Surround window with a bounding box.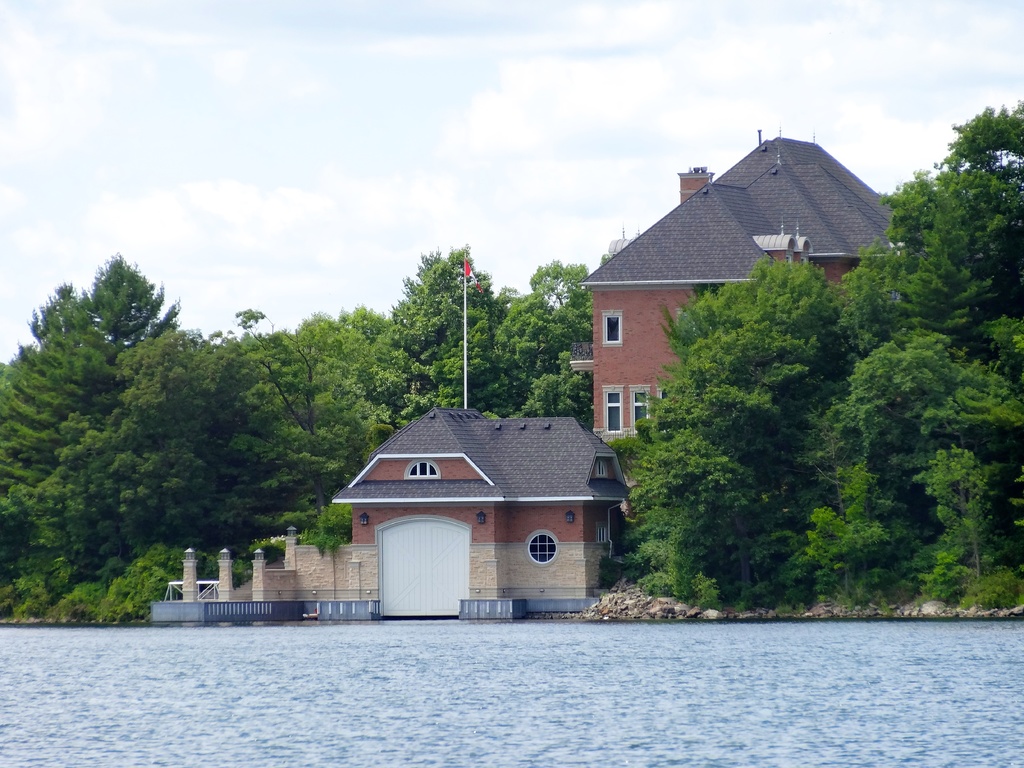
Rect(527, 531, 558, 564).
